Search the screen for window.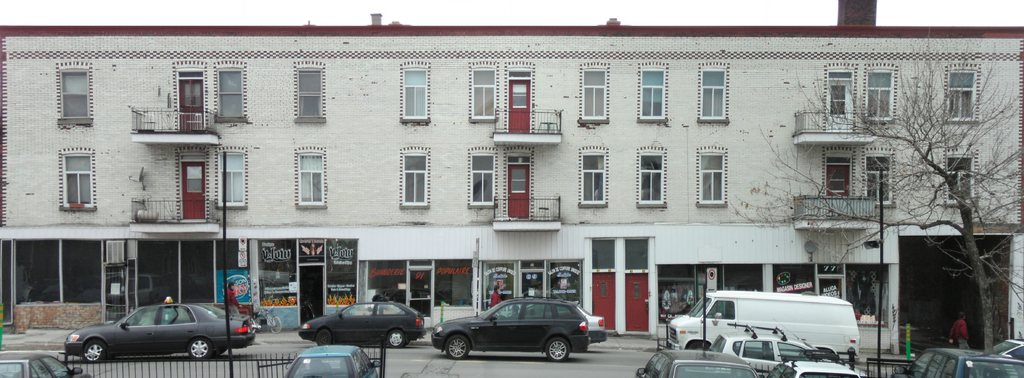
Found at bbox=[129, 242, 249, 306].
